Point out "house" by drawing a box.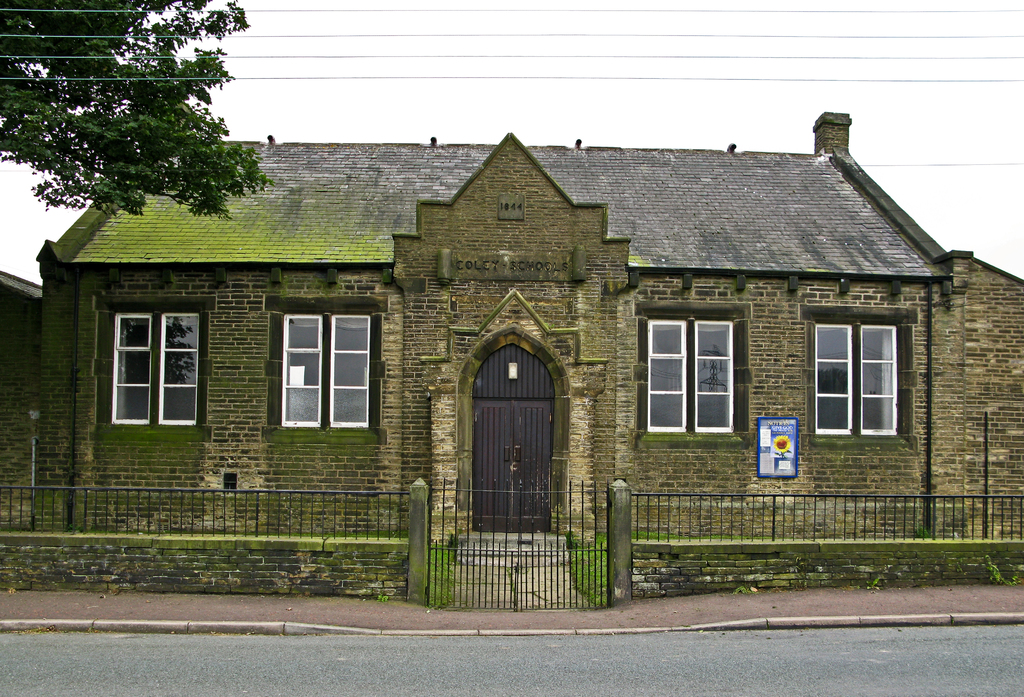
80, 84, 961, 589.
